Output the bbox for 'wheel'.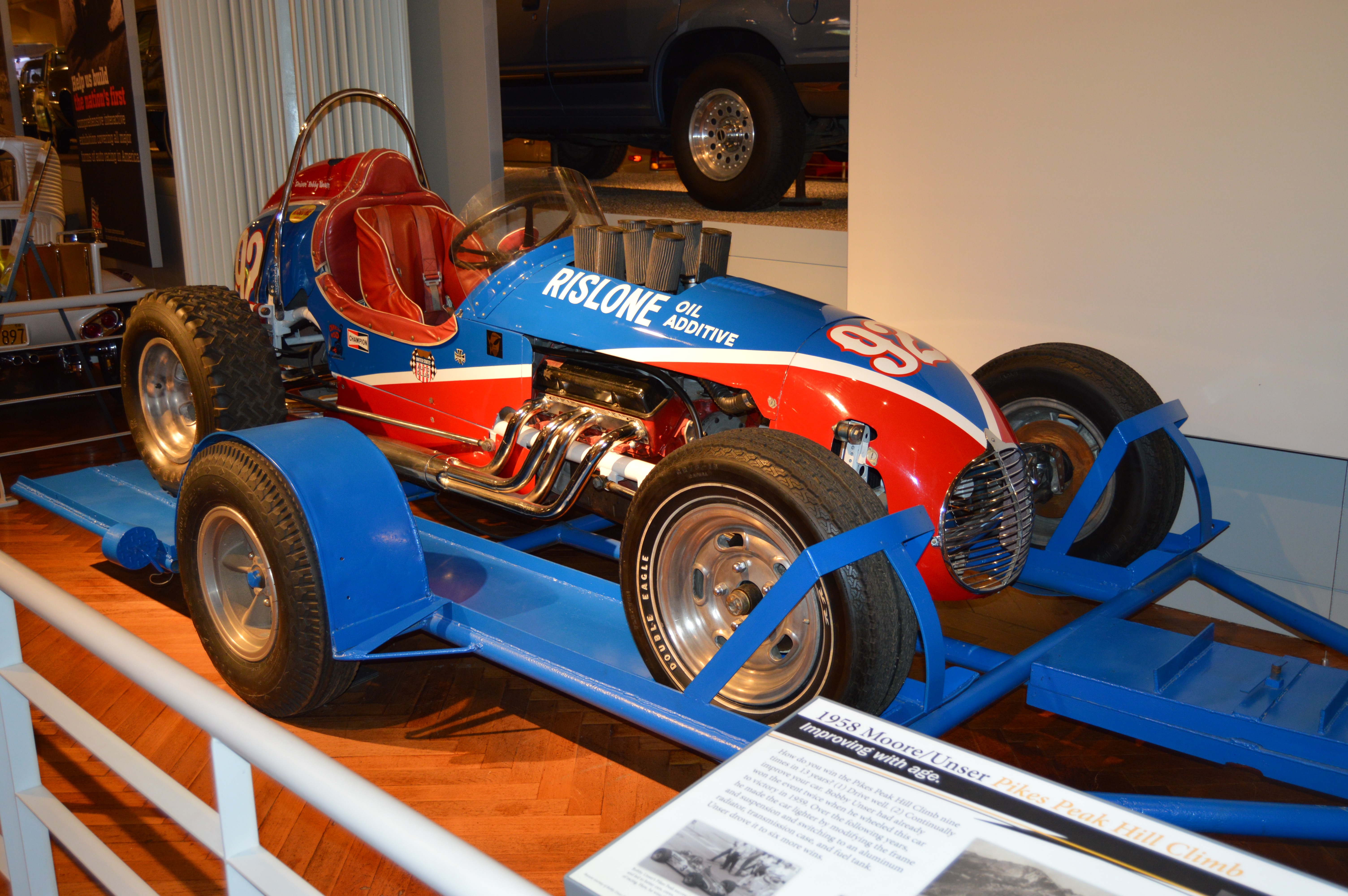
locate(138, 94, 197, 163).
